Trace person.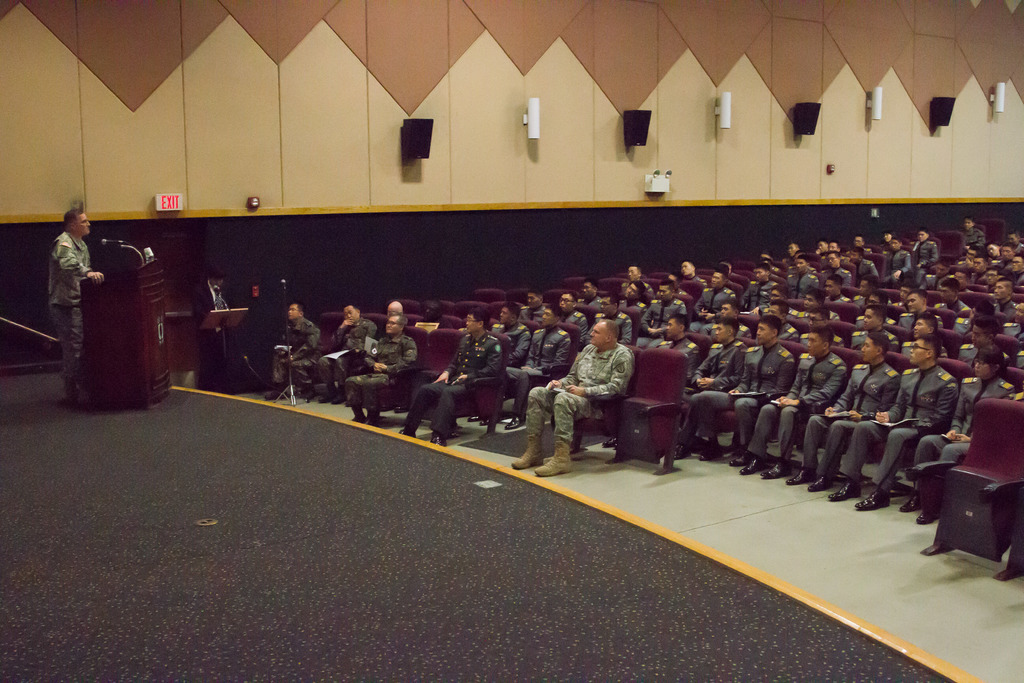
Traced to detection(972, 252, 991, 283).
